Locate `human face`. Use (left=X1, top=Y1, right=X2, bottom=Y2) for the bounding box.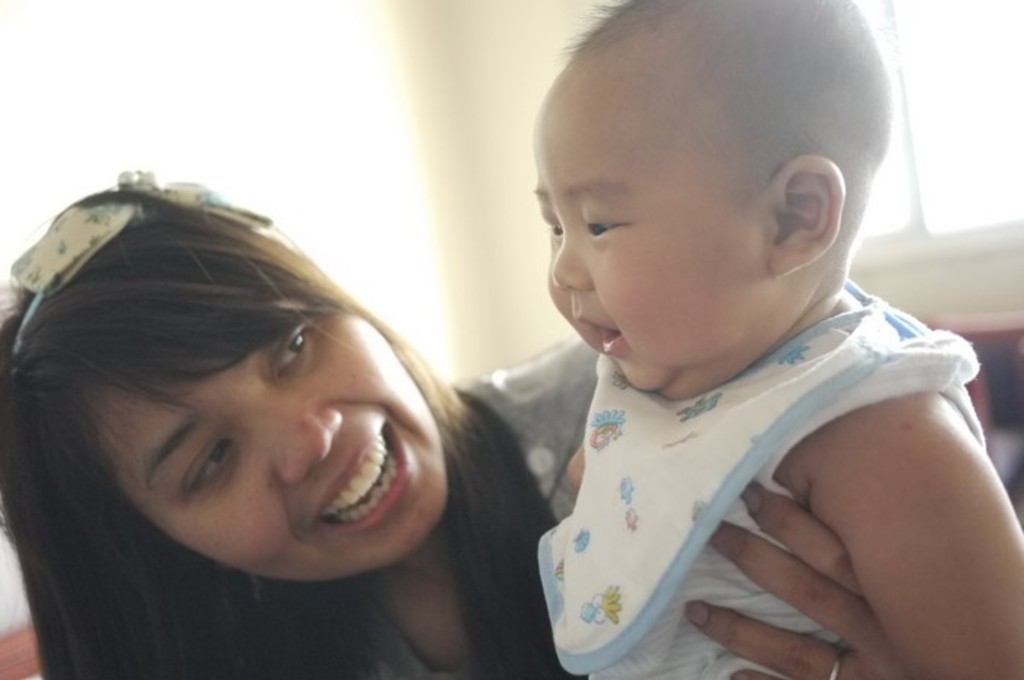
(left=530, top=78, right=772, bottom=396).
